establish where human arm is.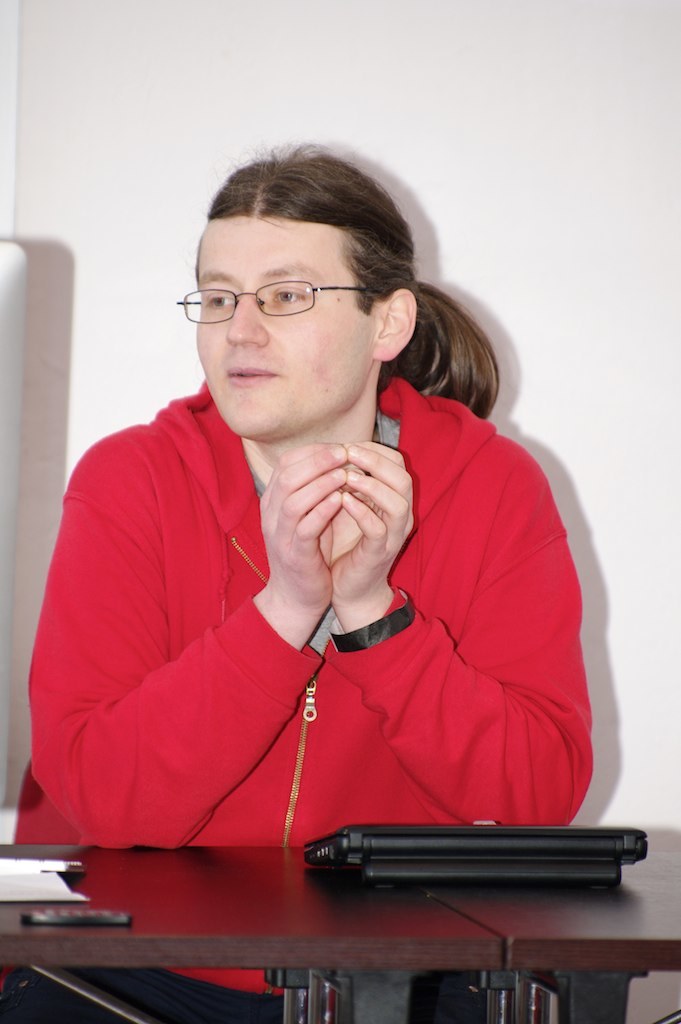
Established at (333, 441, 591, 829).
